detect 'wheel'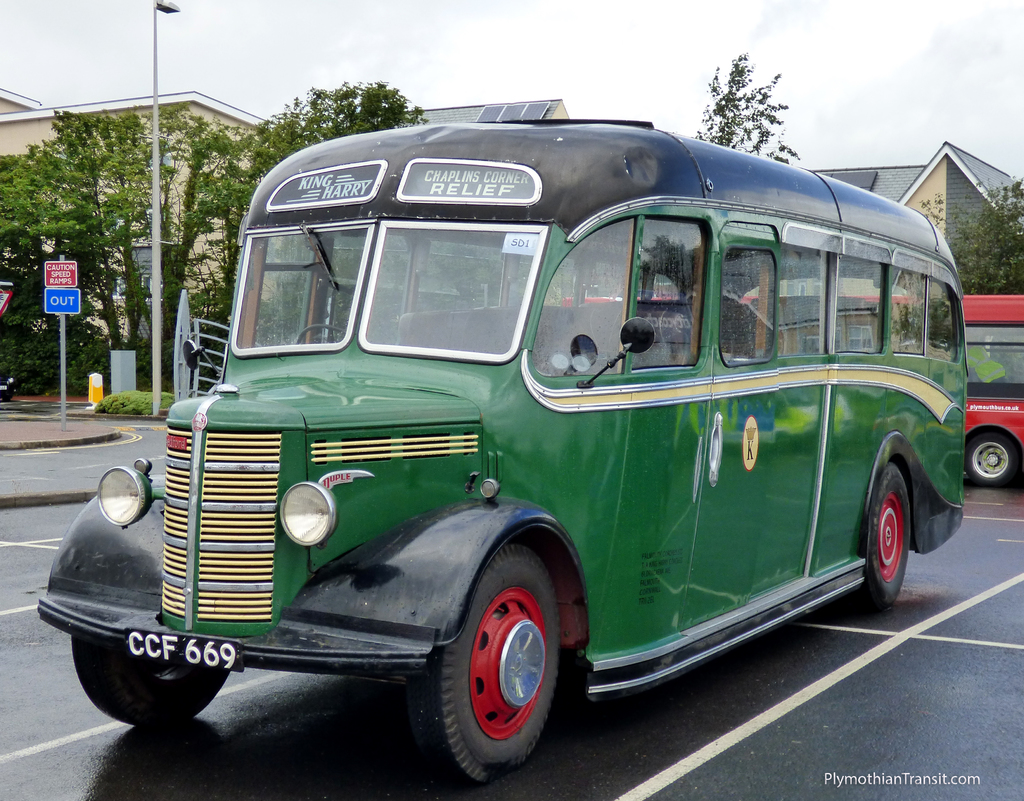
850:467:915:610
